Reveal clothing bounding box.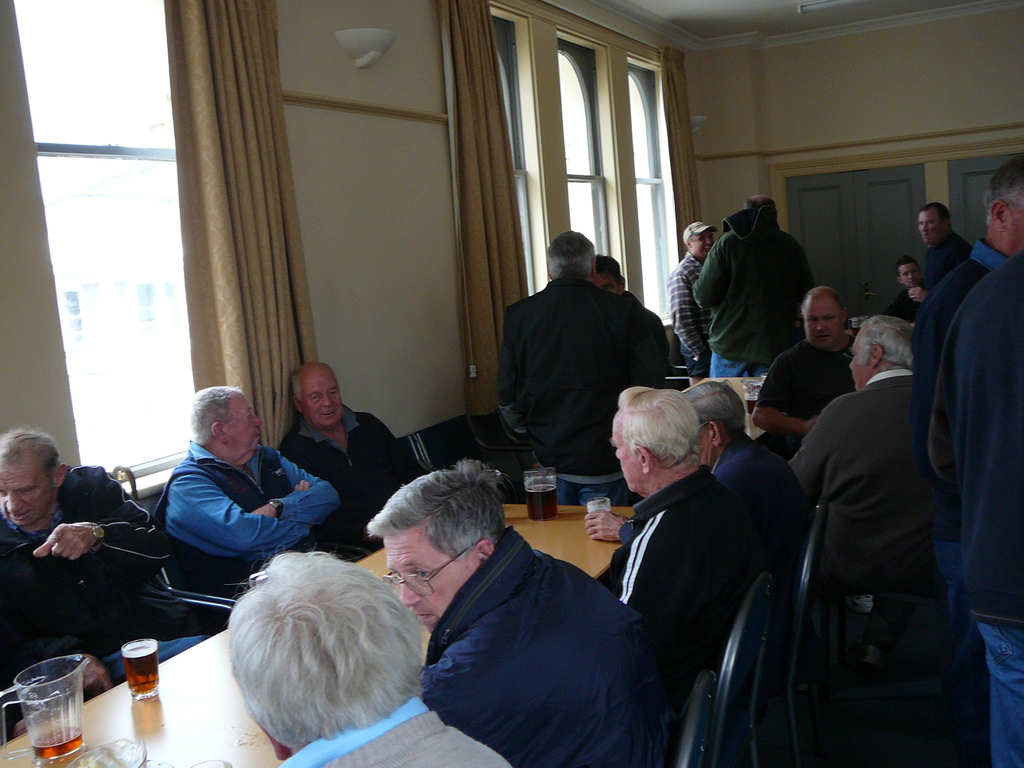
Revealed: detection(919, 245, 1023, 626).
